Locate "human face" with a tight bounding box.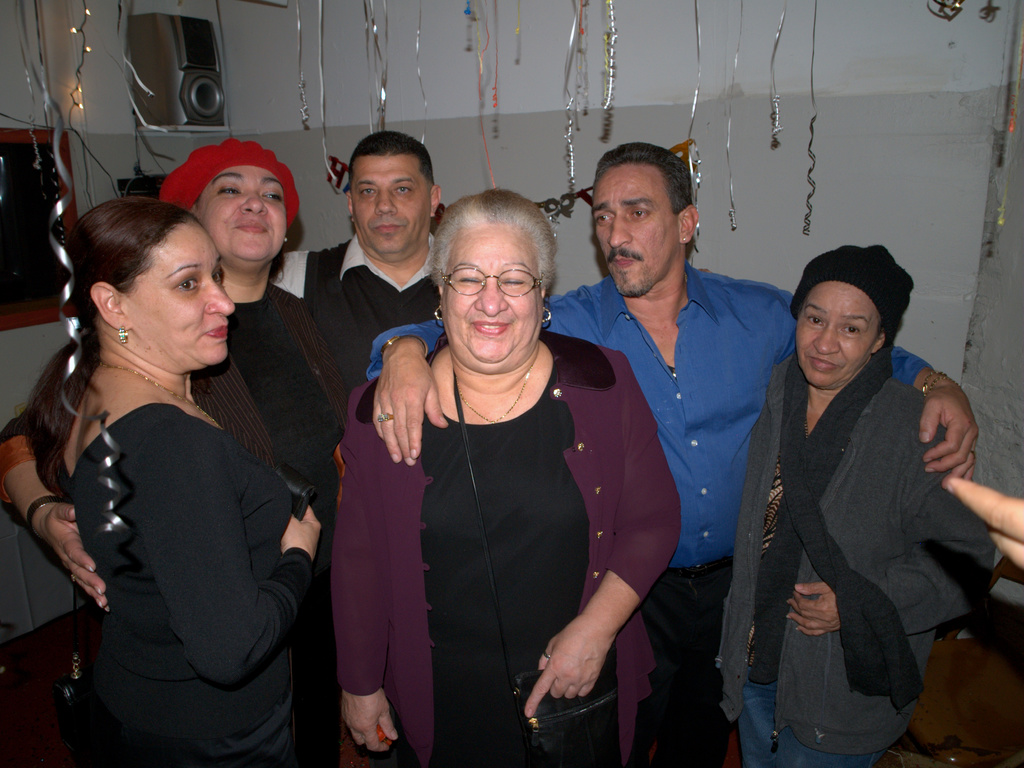
bbox=[121, 212, 244, 368].
